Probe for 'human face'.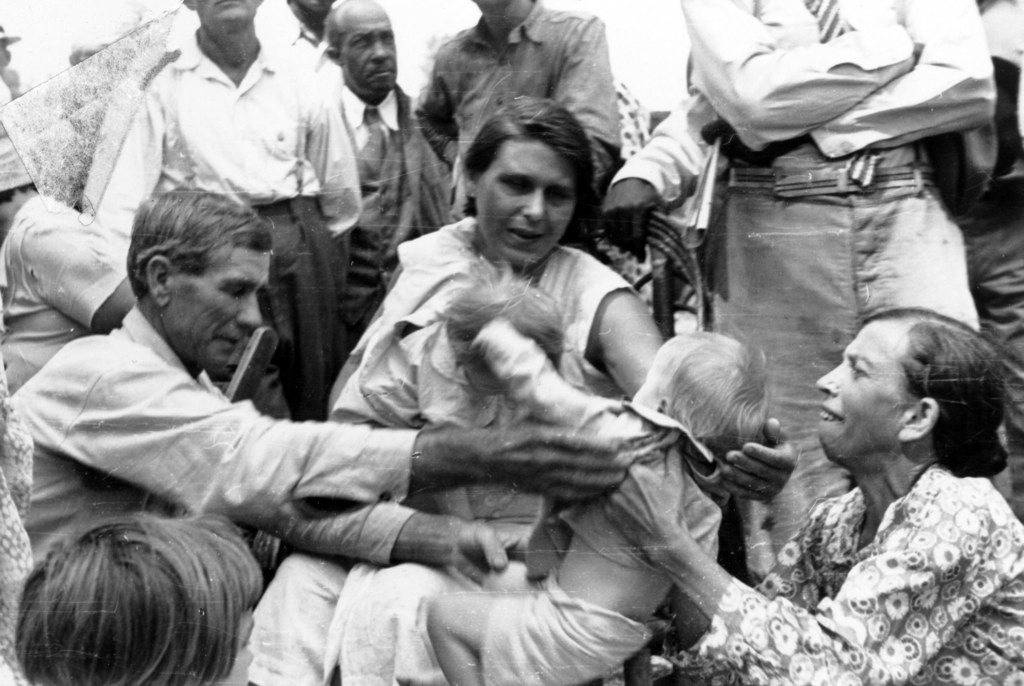
Probe result: l=170, t=245, r=268, b=371.
